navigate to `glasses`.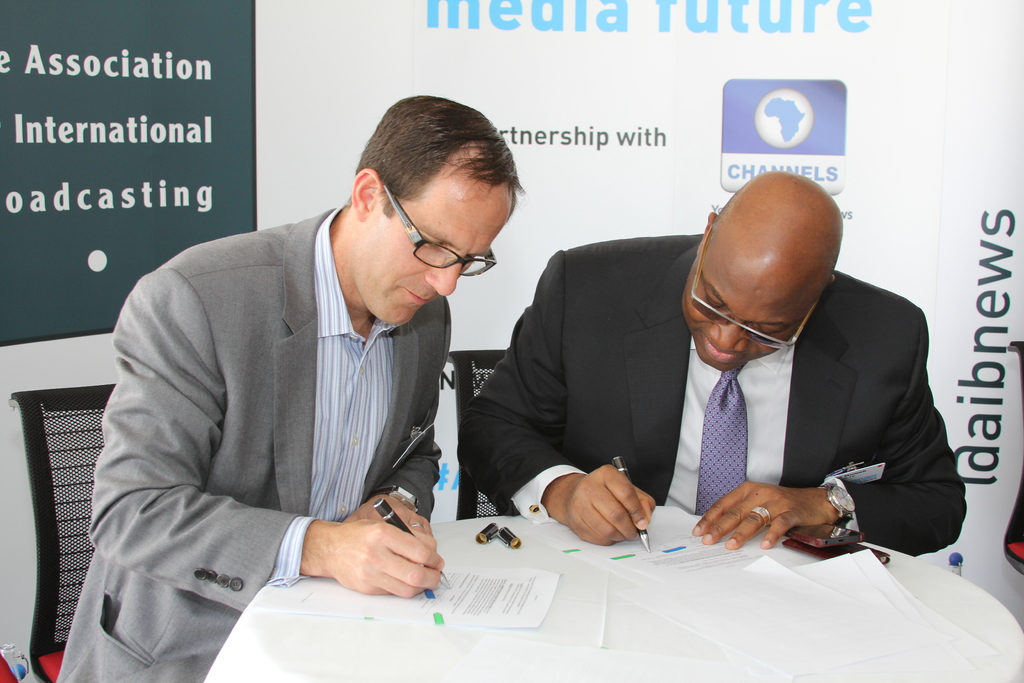
Navigation target: l=379, t=187, r=497, b=279.
